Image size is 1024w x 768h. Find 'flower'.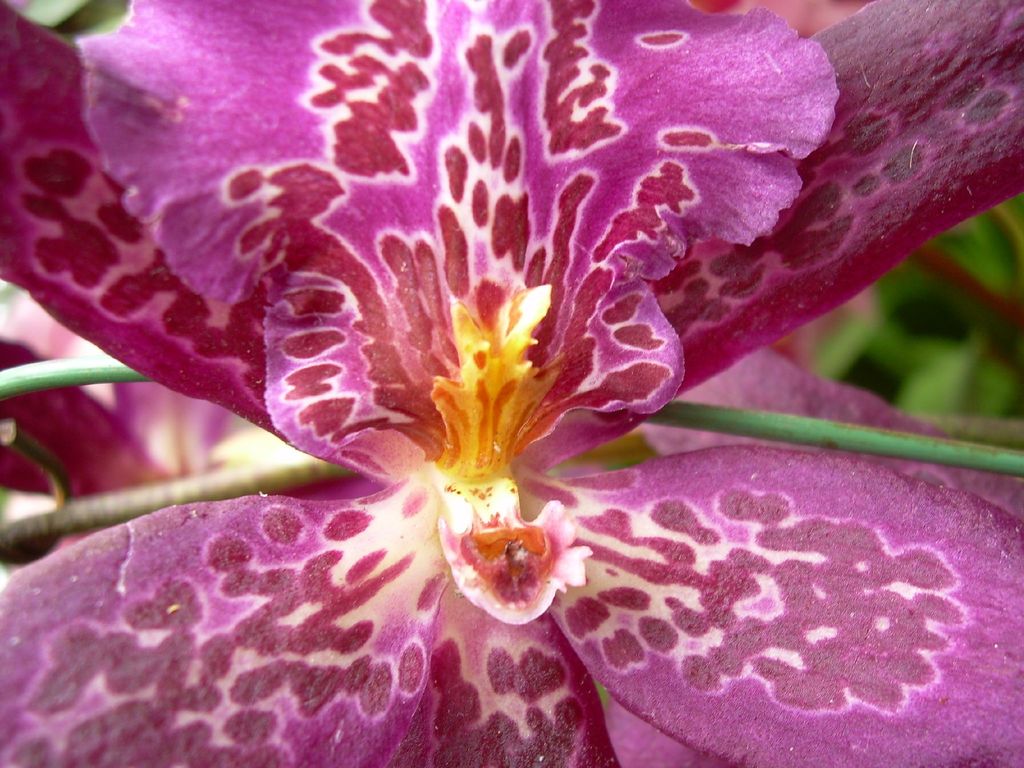
{"x1": 540, "y1": 0, "x2": 1023, "y2": 767}.
